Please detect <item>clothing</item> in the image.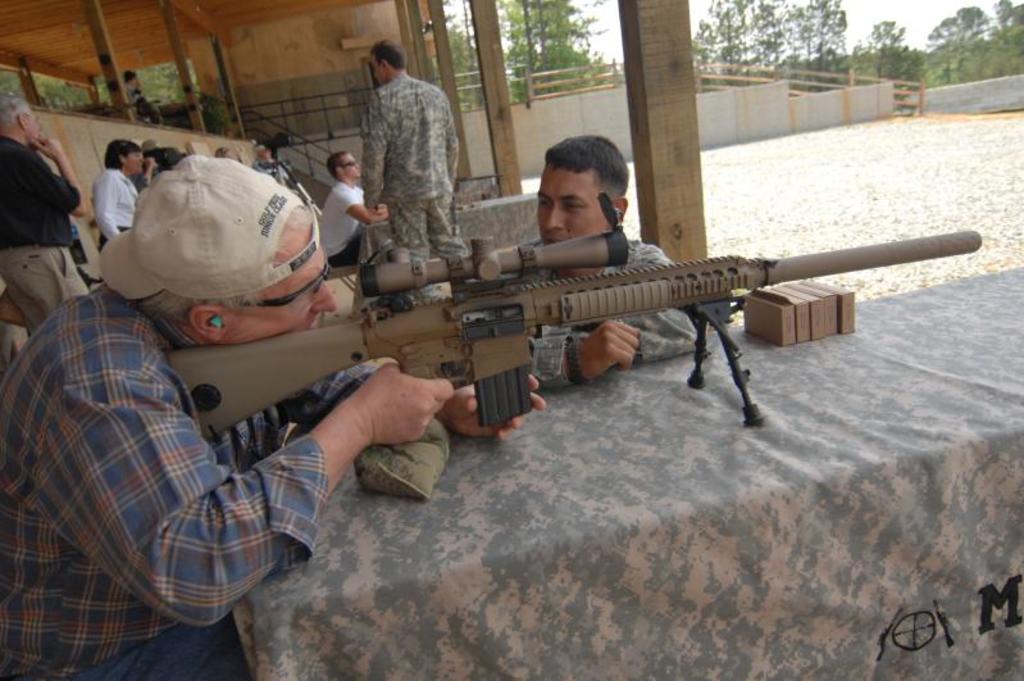
0/249/334/659.
